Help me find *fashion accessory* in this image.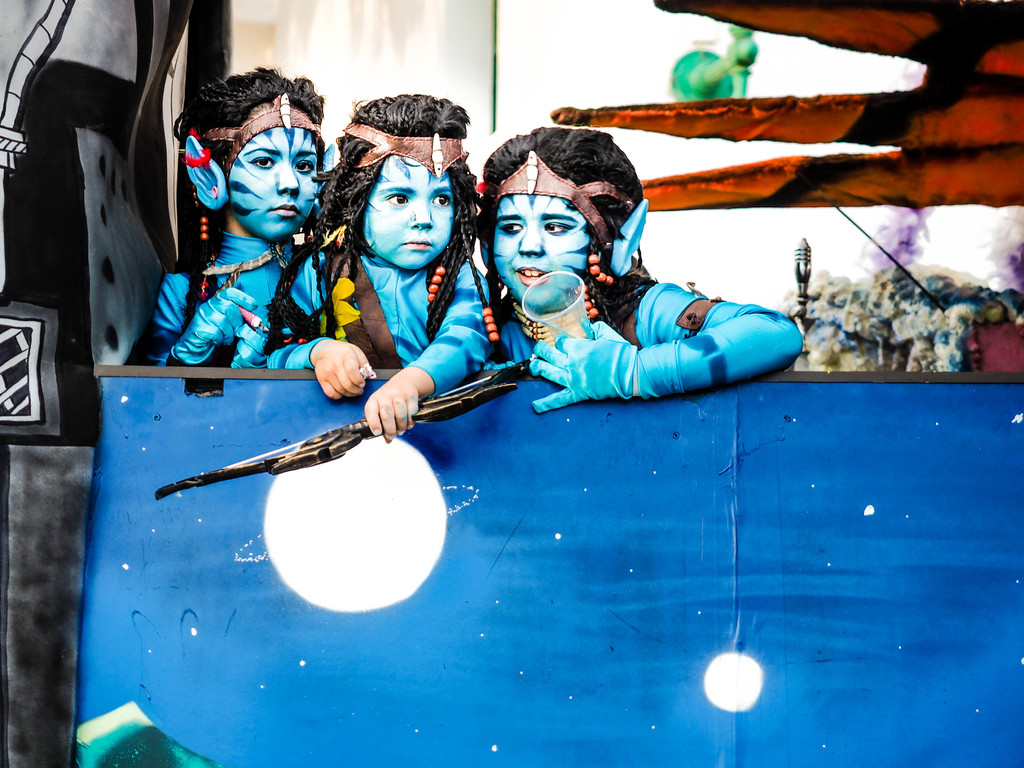
Found it: 181:143:215:170.
